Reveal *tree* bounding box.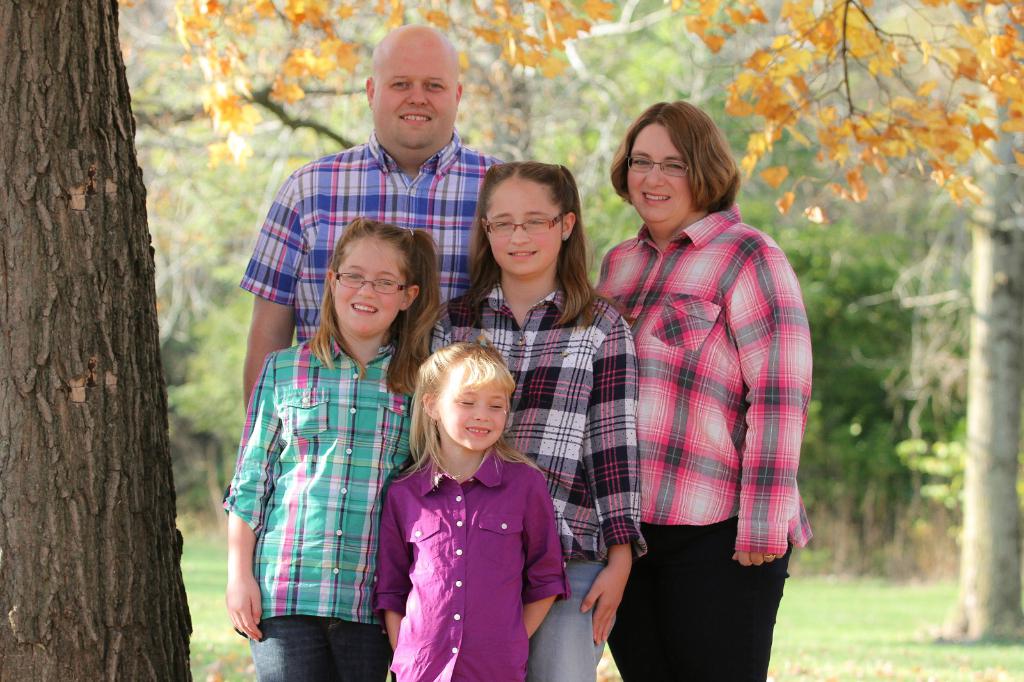
Revealed: {"left": 15, "top": 32, "right": 209, "bottom": 651}.
